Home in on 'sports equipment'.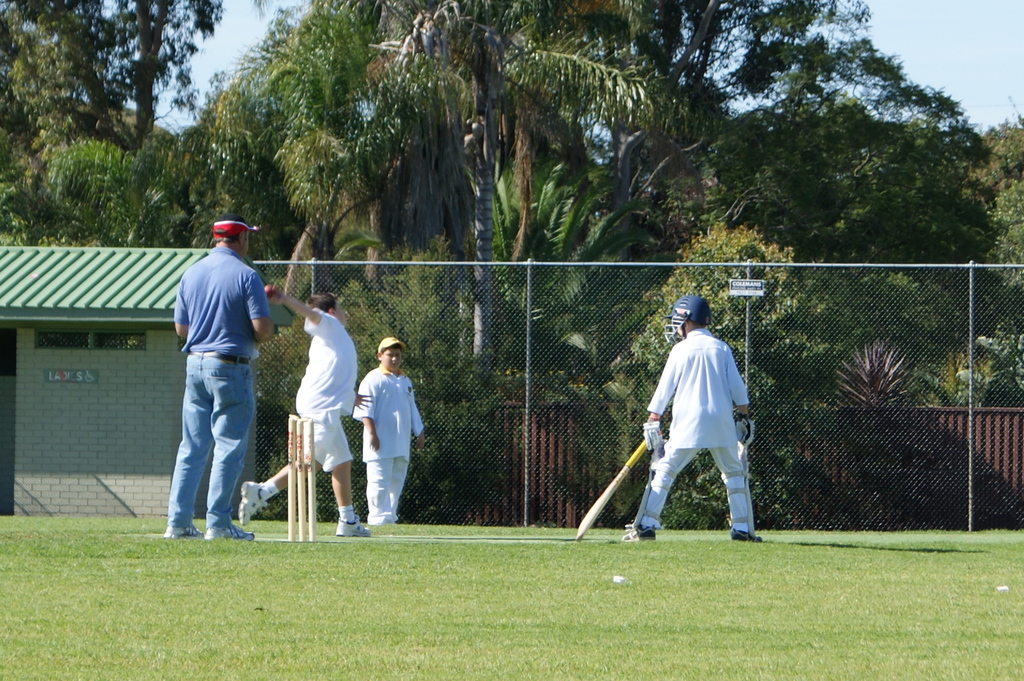
Homed in at x1=258, y1=281, x2=278, y2=302.
